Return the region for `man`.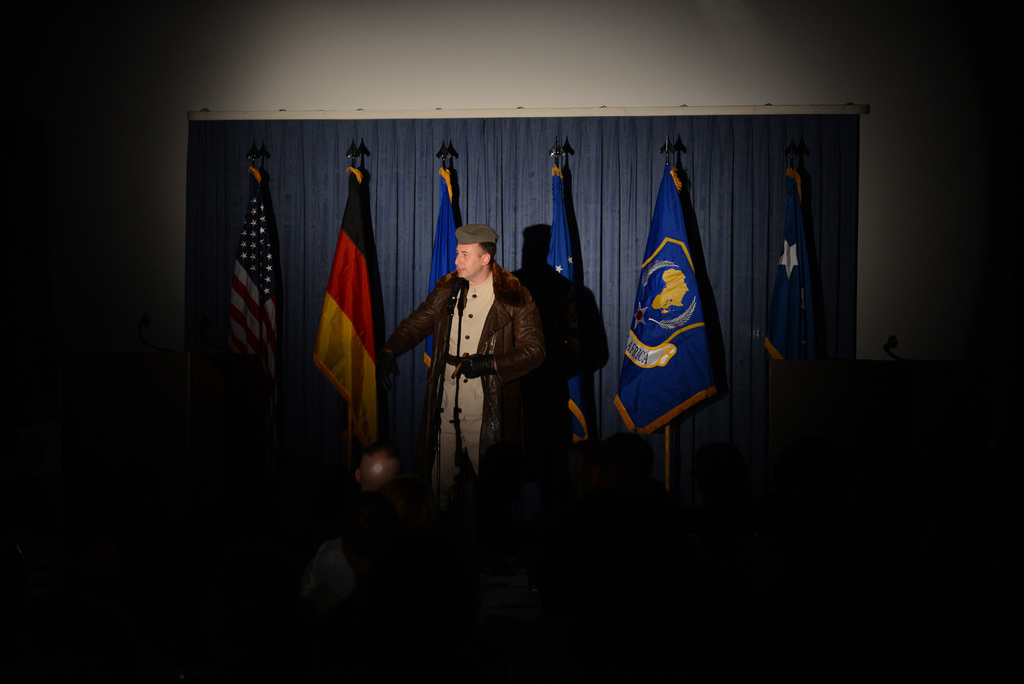
<bbox>388, 213, 559, 503</bbox>.
